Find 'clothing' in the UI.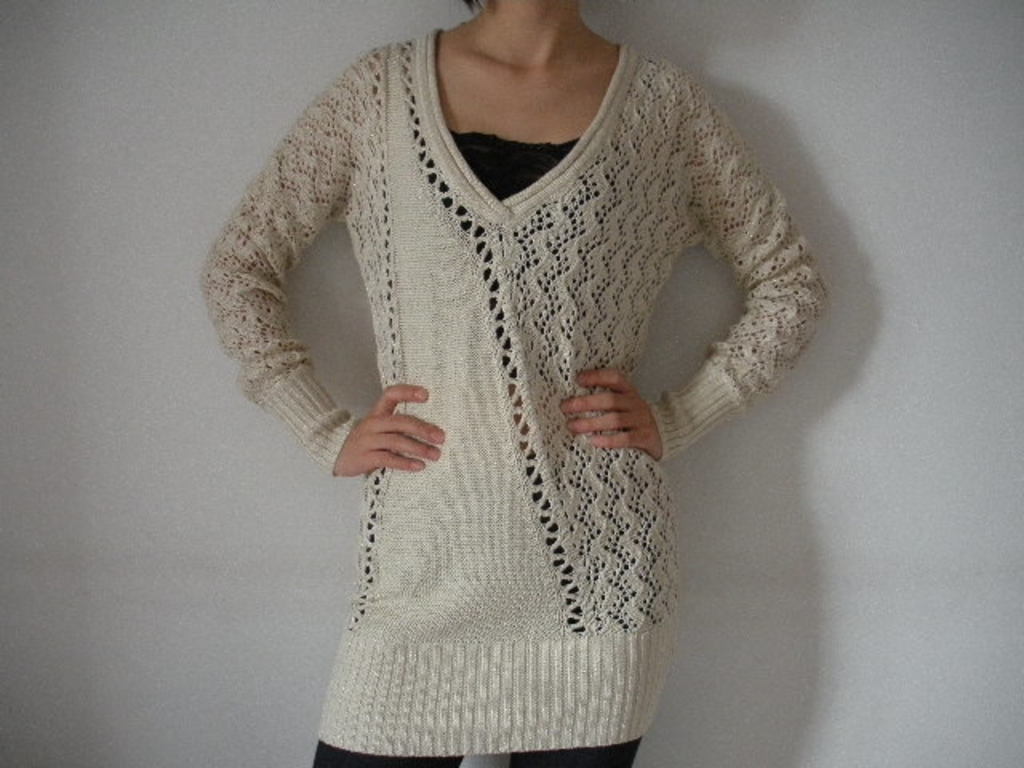
UI element at rect(194, 66, 827, 736).
